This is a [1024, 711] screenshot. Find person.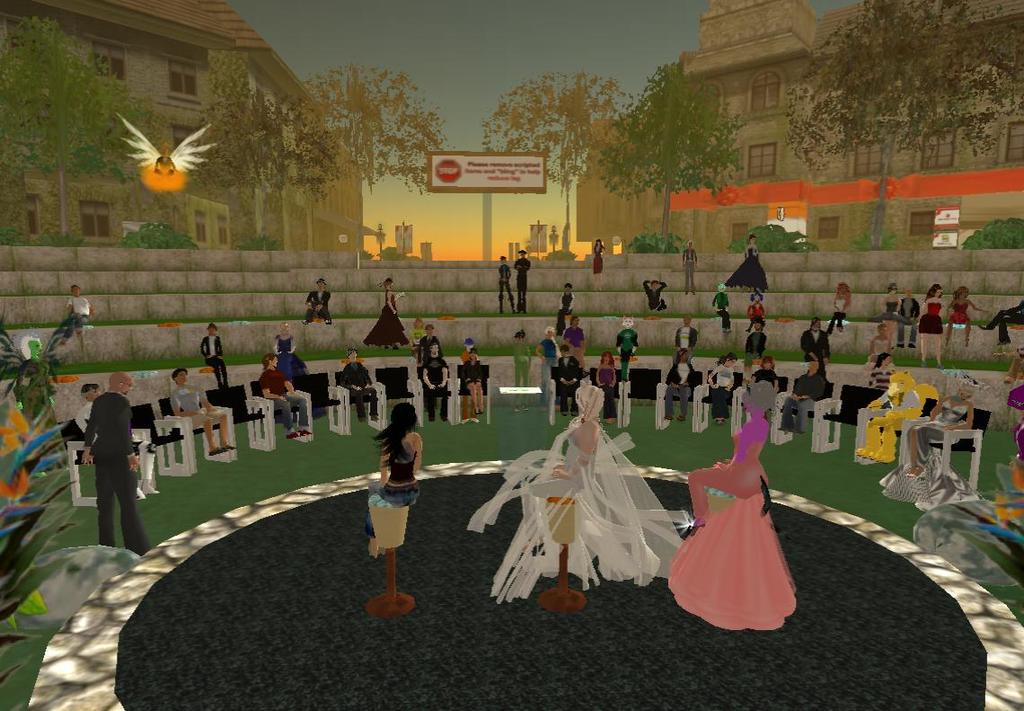
Bounding box: 306:276:330:329.
